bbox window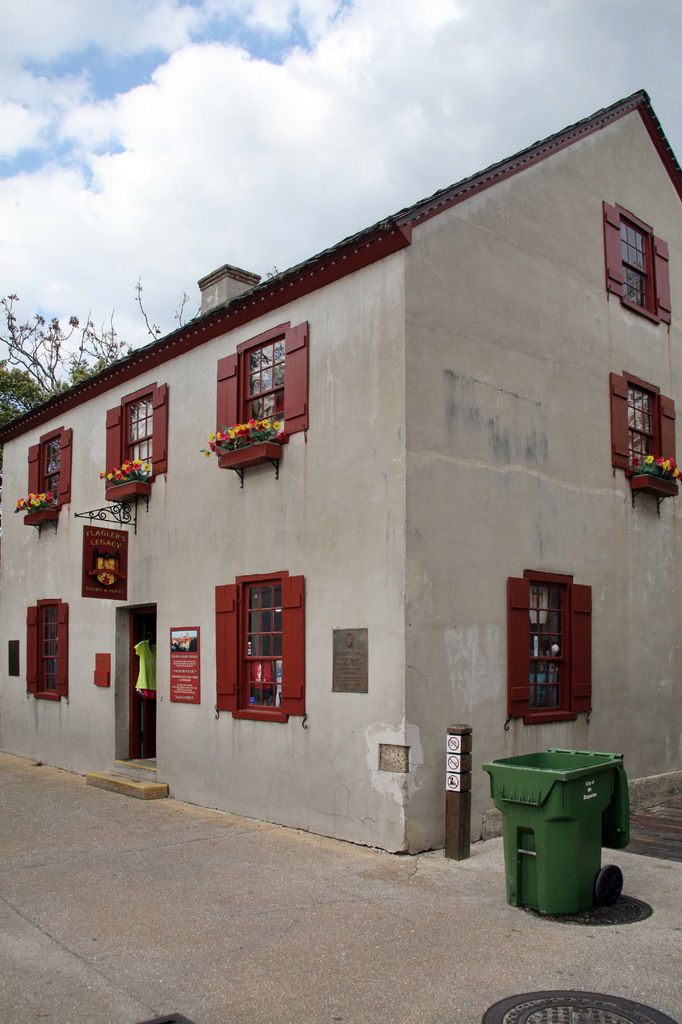
l=113, t=390, r=155, b=502
